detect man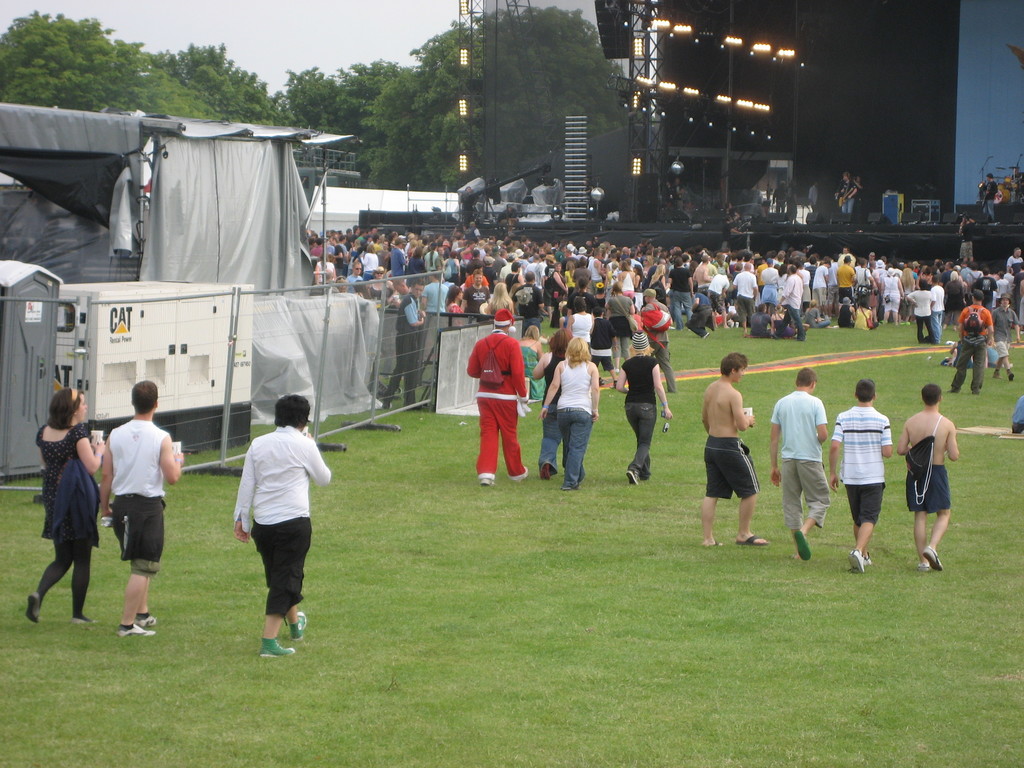
pyautogui.locateOnScreen(955, 294, 982, 396)
